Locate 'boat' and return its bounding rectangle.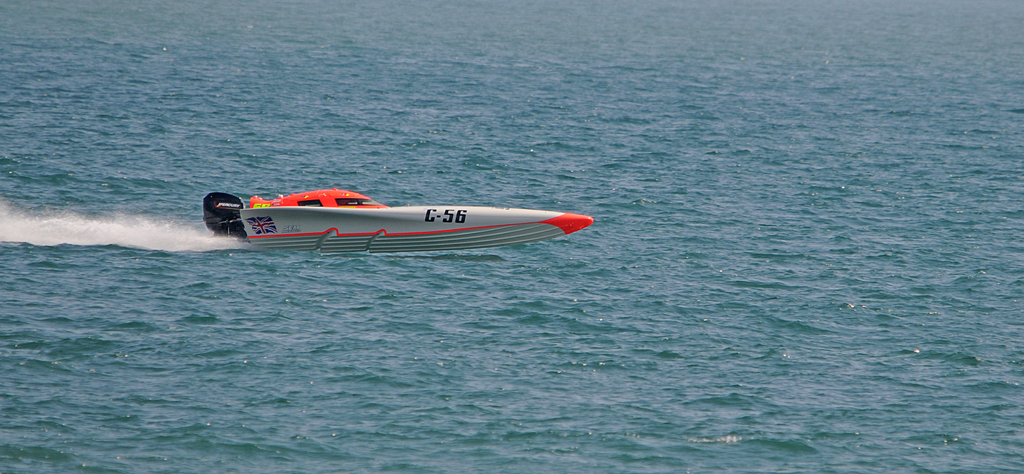
[x1=209, y1=176, x2=579, y2=252].
